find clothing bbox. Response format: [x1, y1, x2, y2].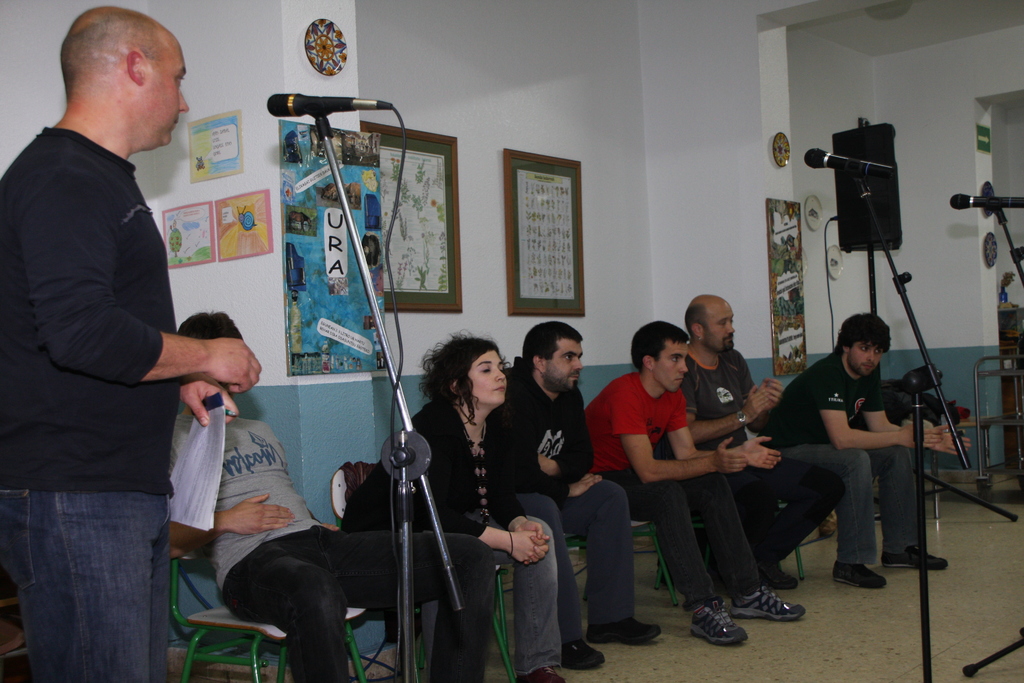
[504, 354, 635, 634].
